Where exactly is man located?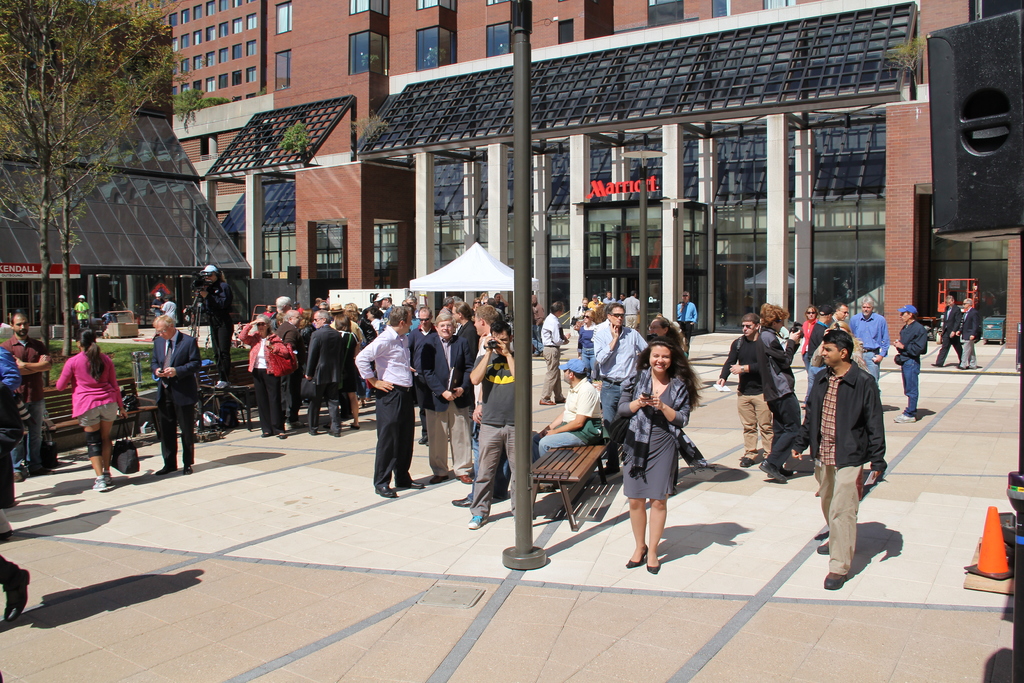
Its bounding box is left=601, top=288, right=617, bottom=306.
